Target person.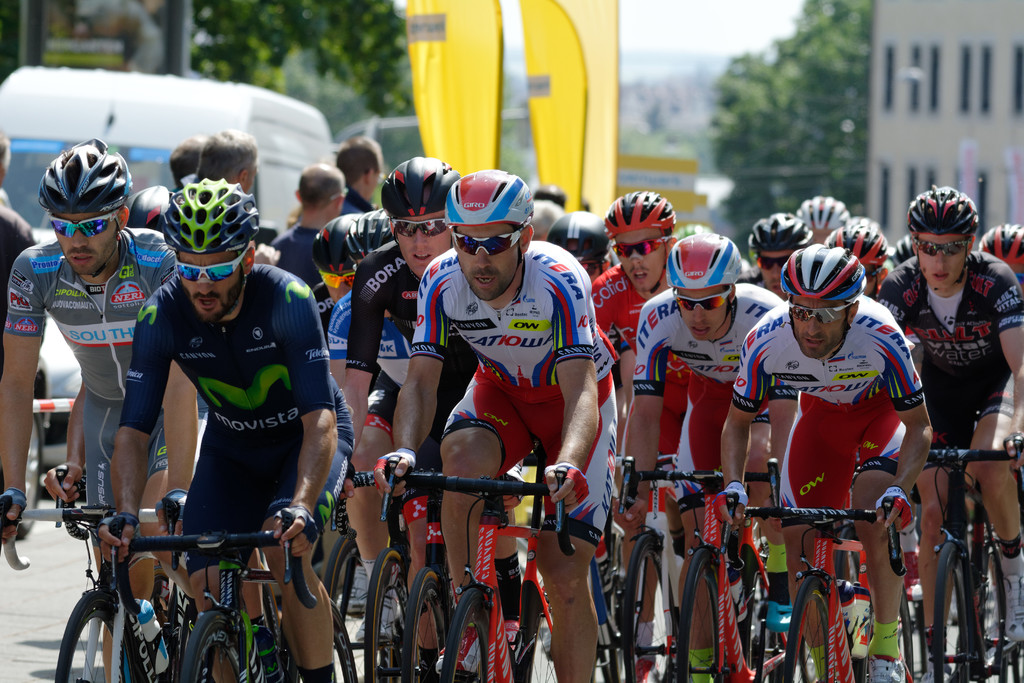
Target region: (x1=519, y1=201, x2=566, y2=243).
